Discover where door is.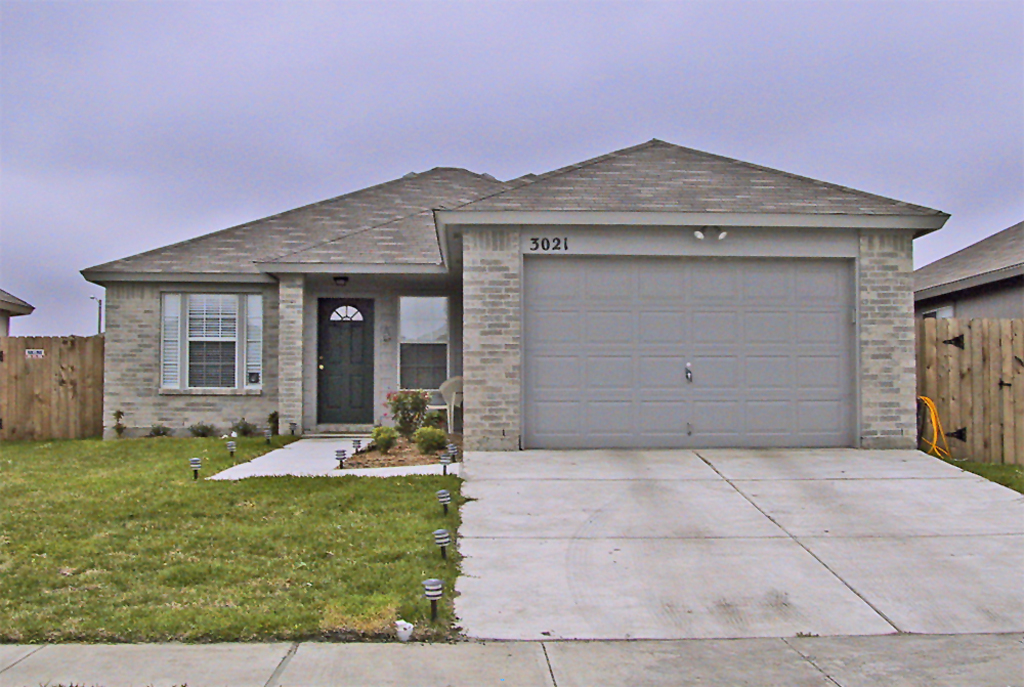
Discovered at 484 194 886 445.
